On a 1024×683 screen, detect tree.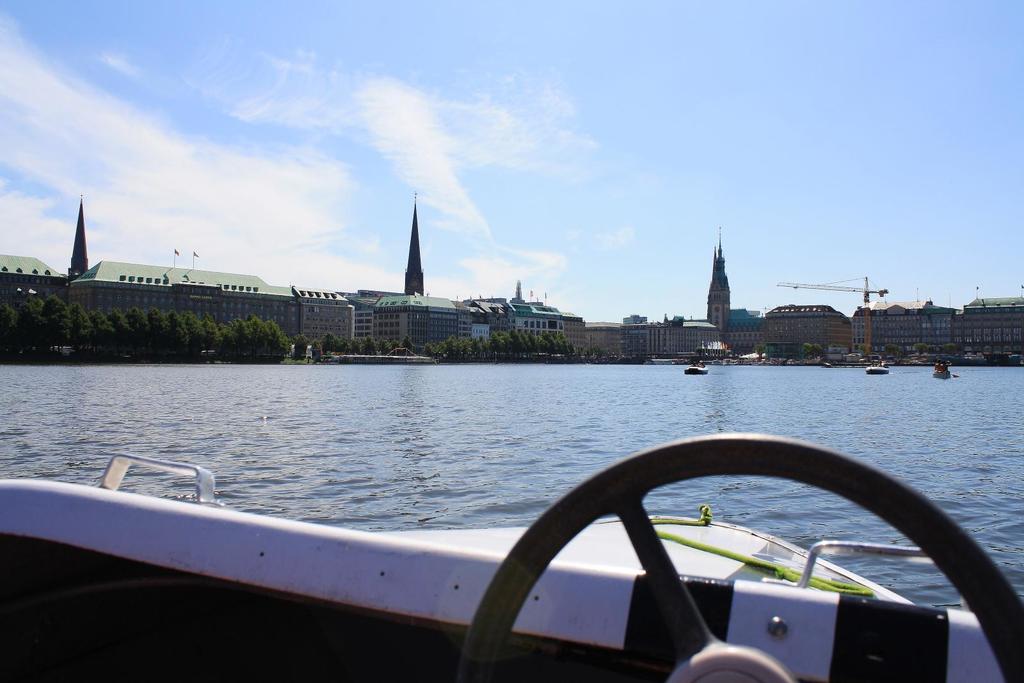
<region>310, 332, 321, 362</region>.
